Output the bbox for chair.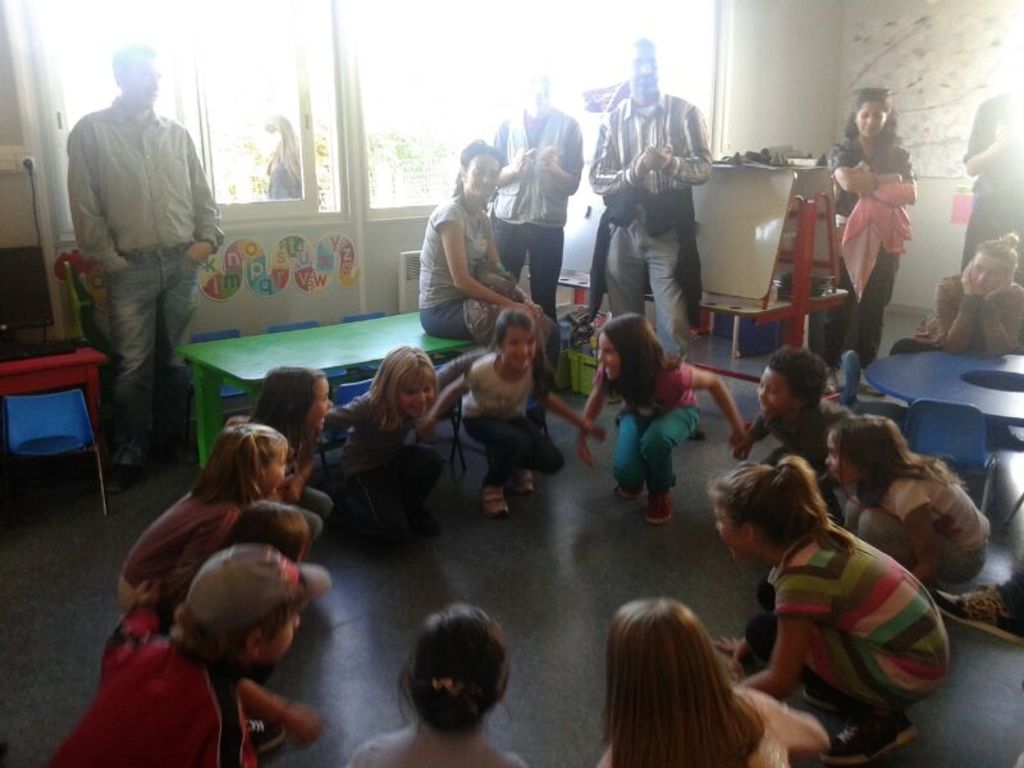
locate(312, 378, 378, 479).
